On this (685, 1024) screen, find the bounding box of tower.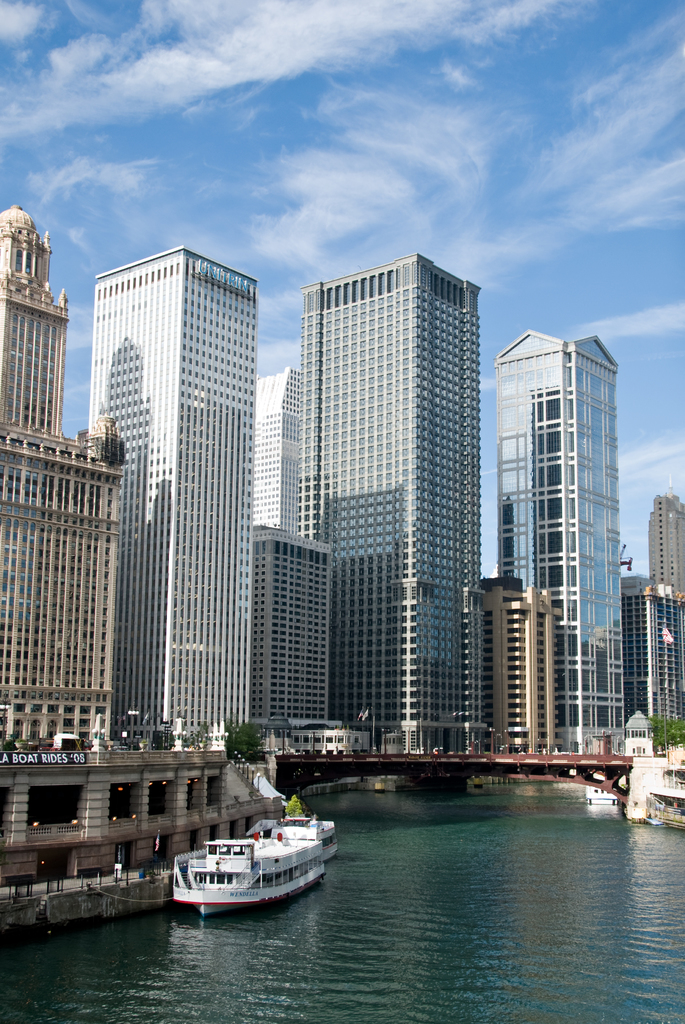
Bounding box: region(0, 207, 141, 765).
